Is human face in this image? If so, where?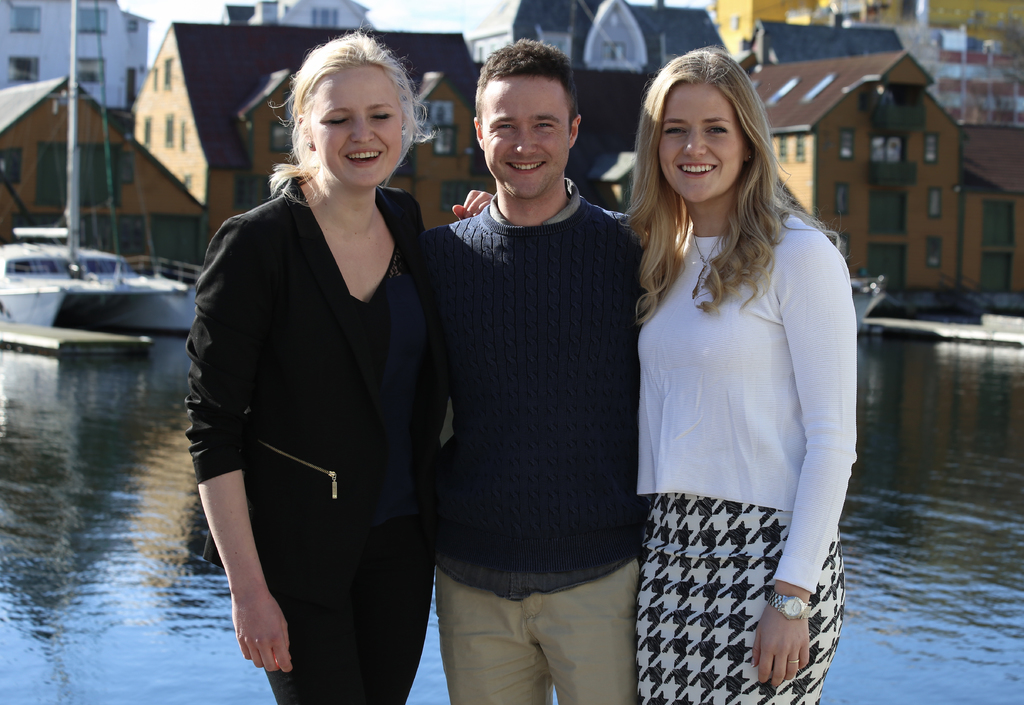
Yes, at (484, 76, 566, 195).
